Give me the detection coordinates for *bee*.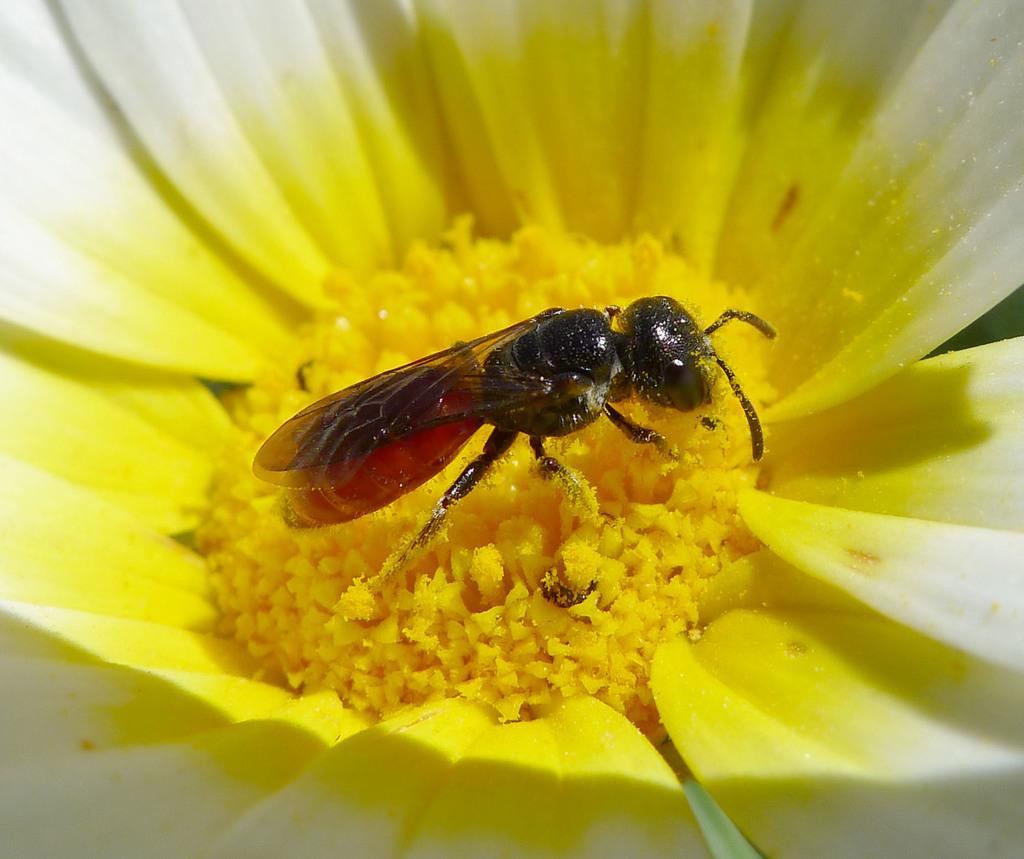
(x1=250, y1=266, x2=787, y2=607).
